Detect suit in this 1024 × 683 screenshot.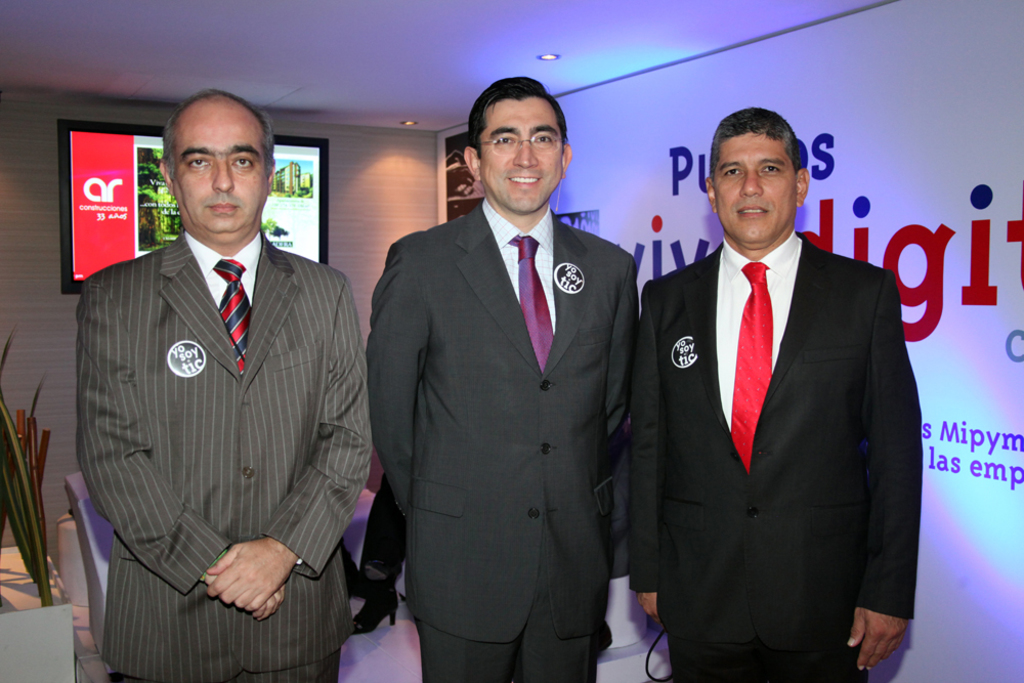
Detection: l=641, t=237, r=924, b=682.
